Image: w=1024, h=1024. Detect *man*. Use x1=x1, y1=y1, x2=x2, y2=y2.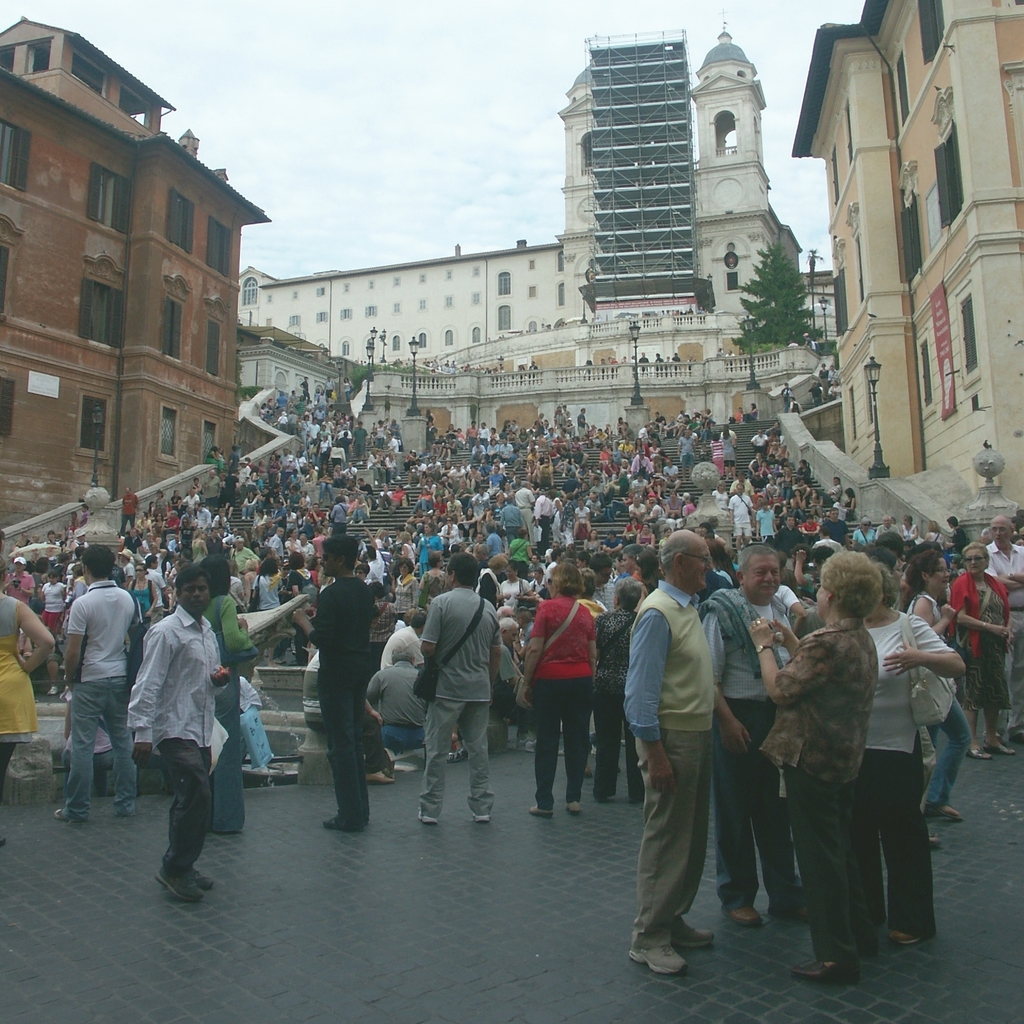
x1=780, y1=515, x2=804, y2=555.
